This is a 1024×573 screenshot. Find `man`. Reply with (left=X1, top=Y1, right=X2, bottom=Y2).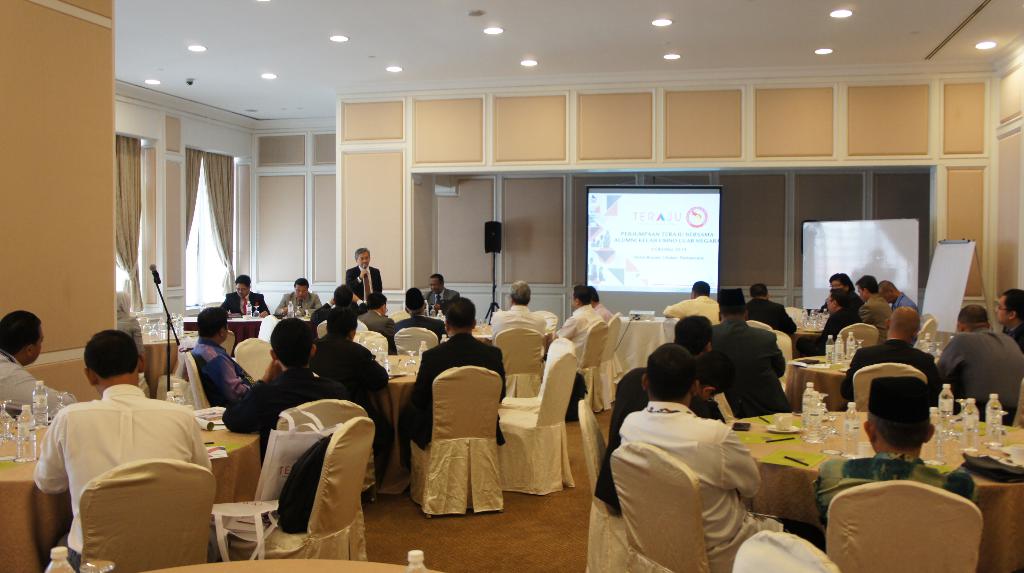
(left=344, top=250, right=385, bottom=301).
